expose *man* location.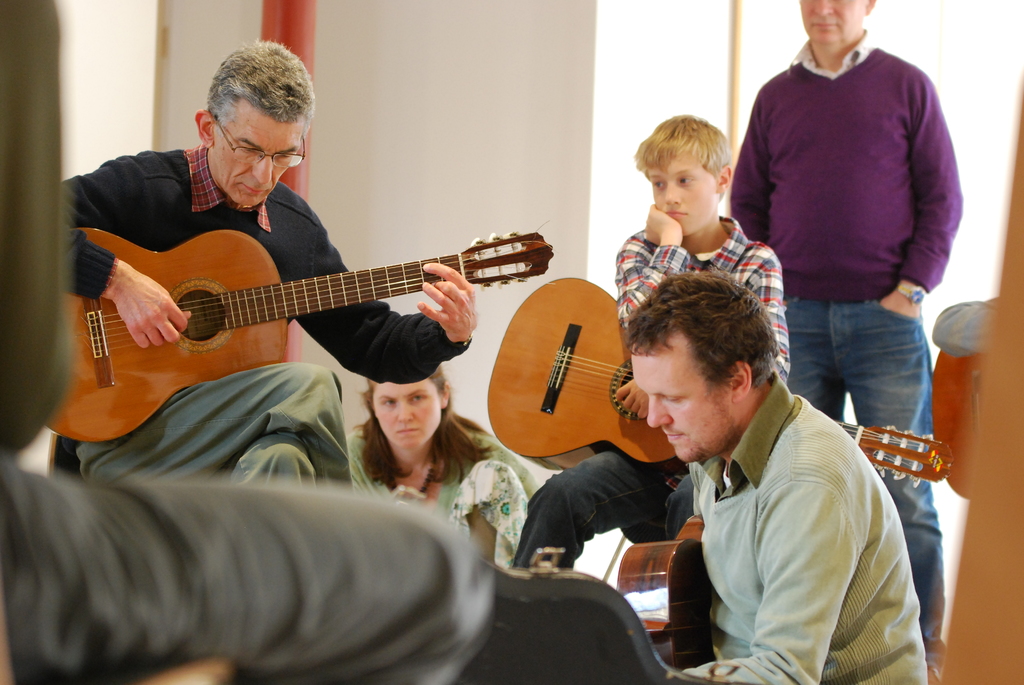
Exposed at region(0, 0, 492, 684).
